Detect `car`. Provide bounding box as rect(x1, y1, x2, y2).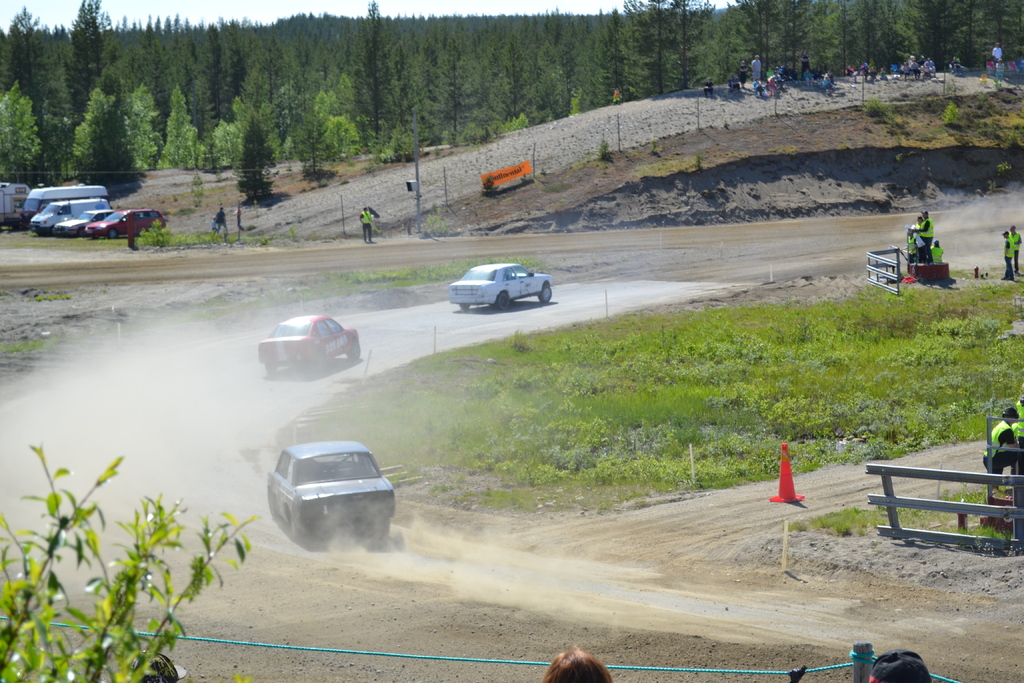
rect(88, 210, 166, 241).
